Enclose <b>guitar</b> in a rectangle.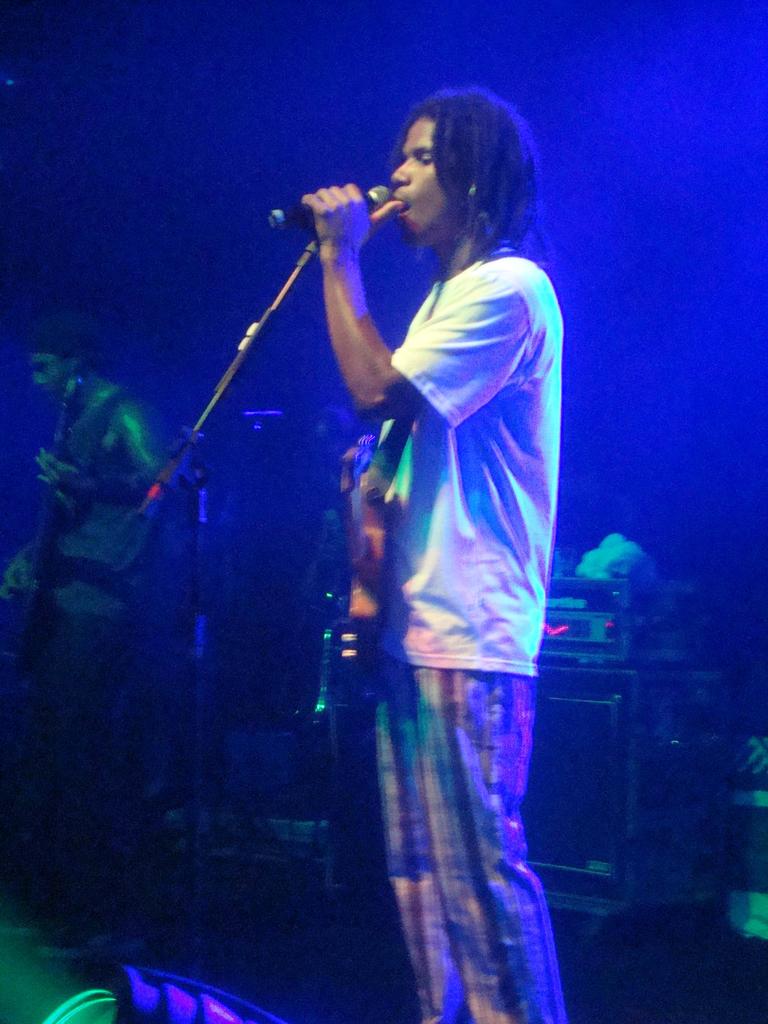
[0,370,105,655].
